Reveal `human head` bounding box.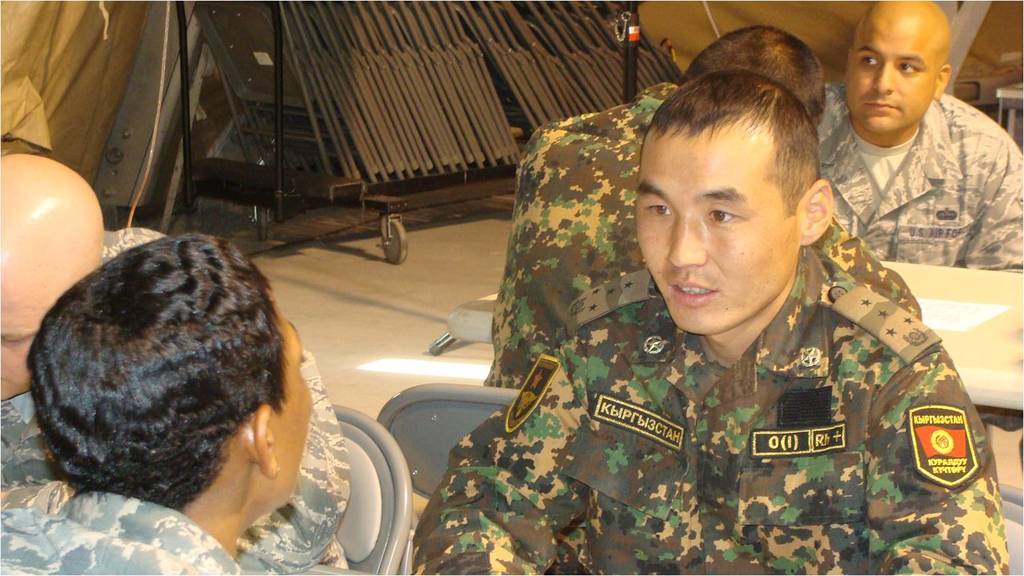
Revealed: 636 67 834 334.
